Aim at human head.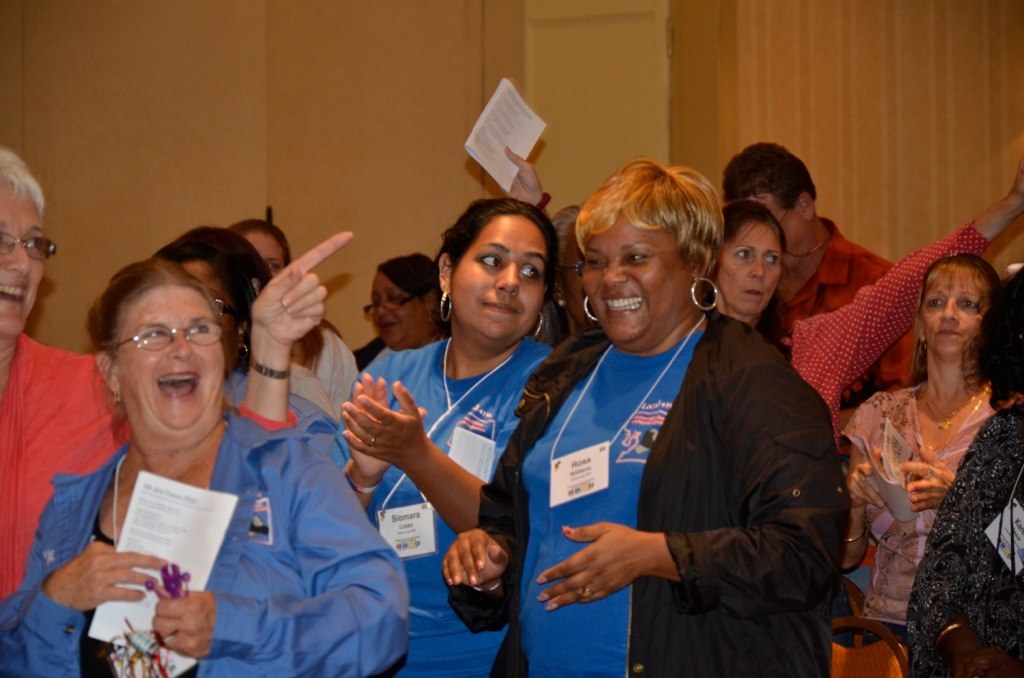
Aimed at [left=556, top=203, right=586, bottom=333].
